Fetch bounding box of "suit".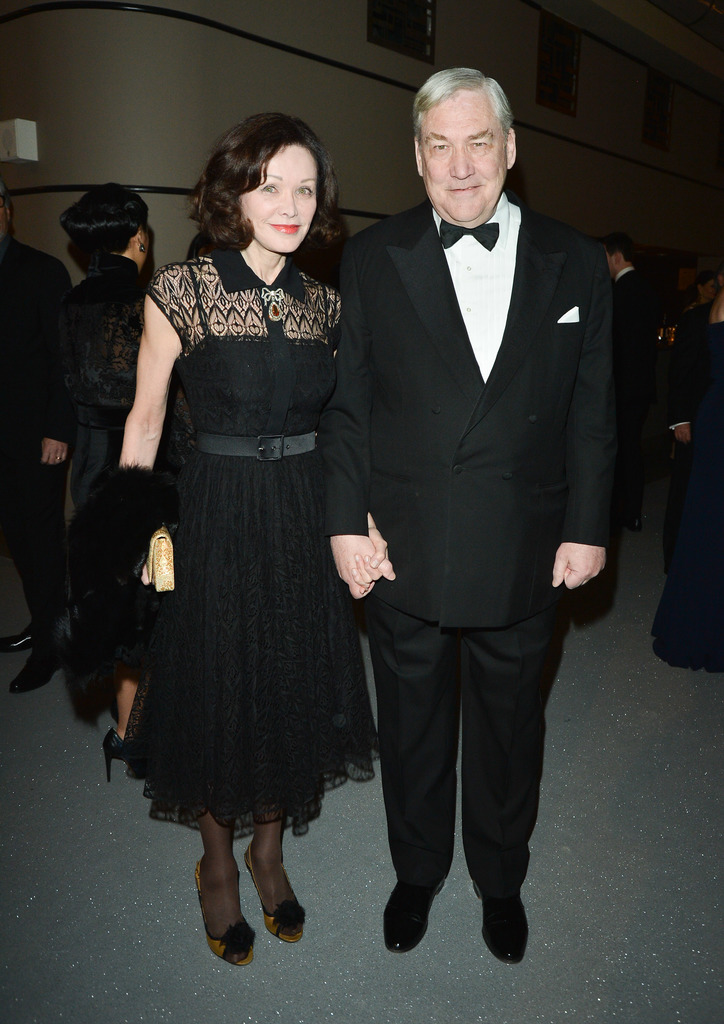
Bbox: <bbox>328, 70, 626, 959</bbox>.
